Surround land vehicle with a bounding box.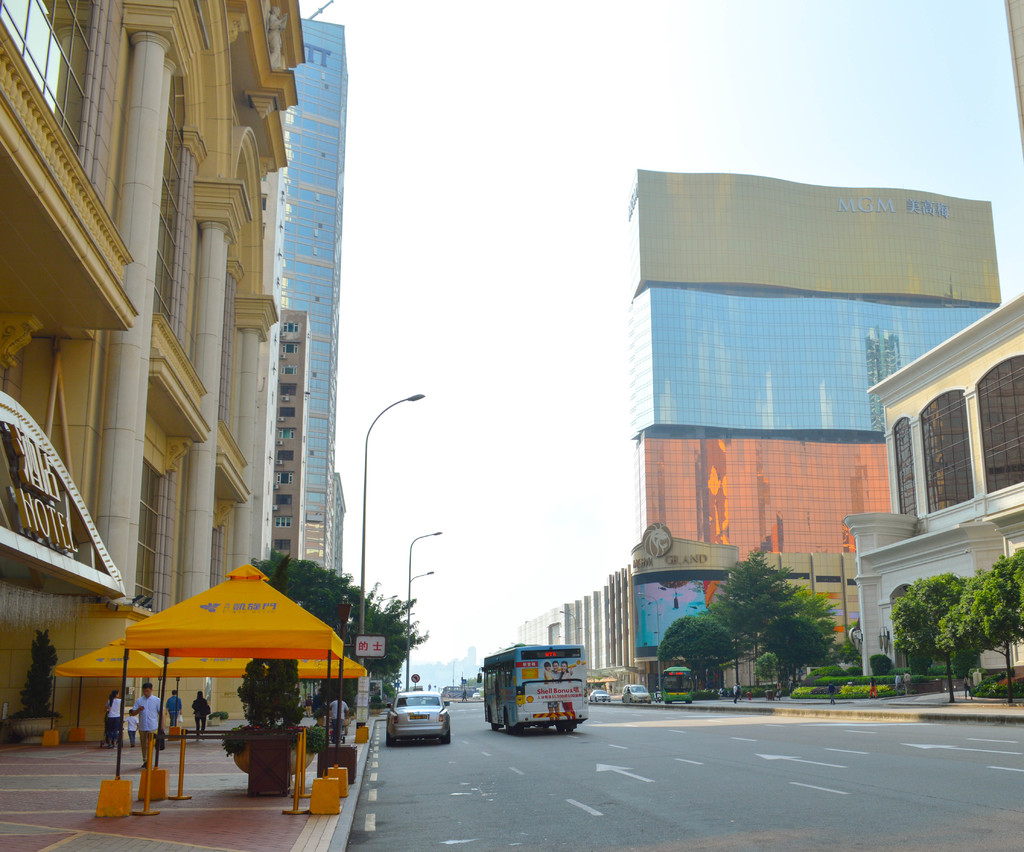
(left=654, top=690, right=663, bottom=705).
